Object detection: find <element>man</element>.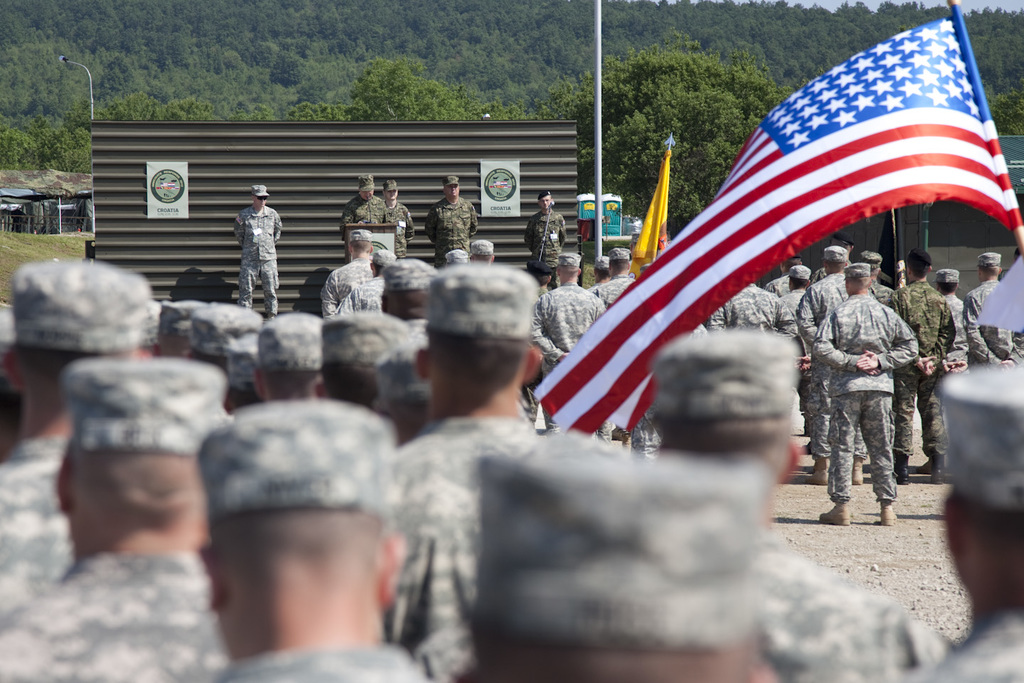
(339, 173, 389, 243).
